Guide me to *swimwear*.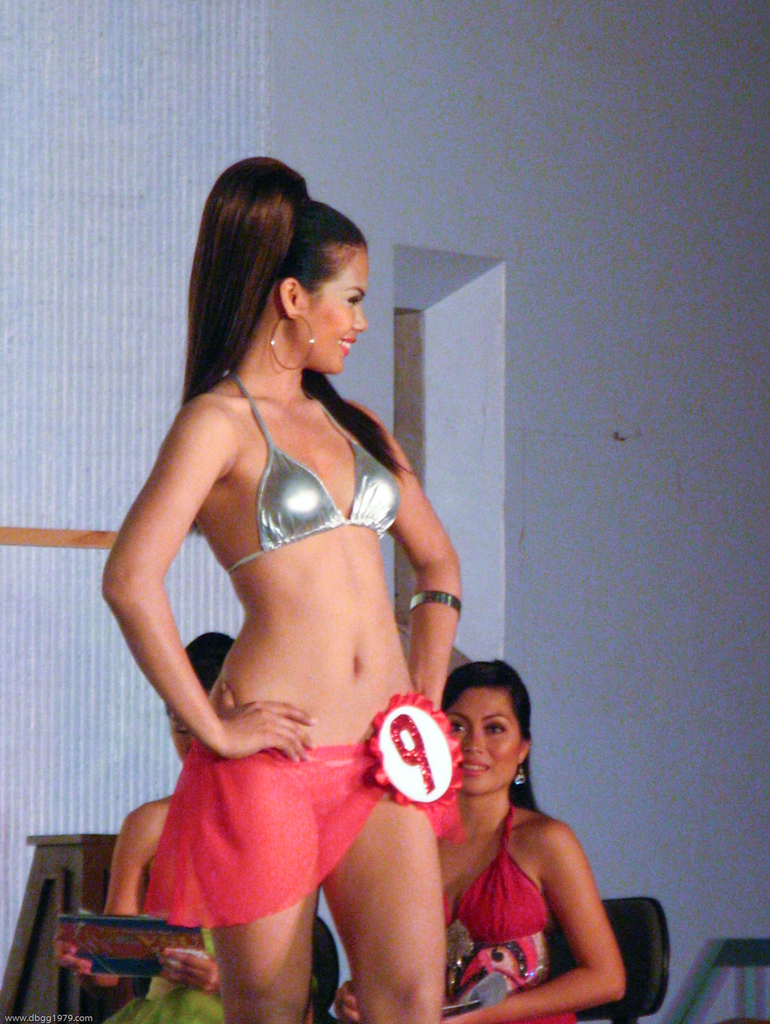
Guidance: bbox=(227, 365, 401, 572).
